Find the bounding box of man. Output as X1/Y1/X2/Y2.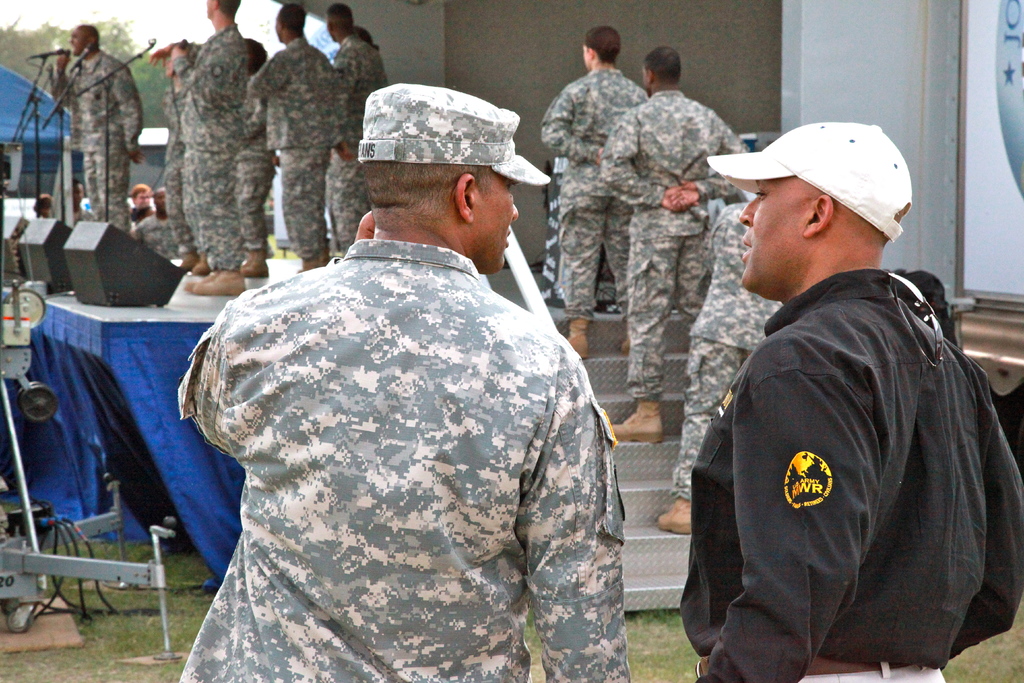
679/90/997/682.
